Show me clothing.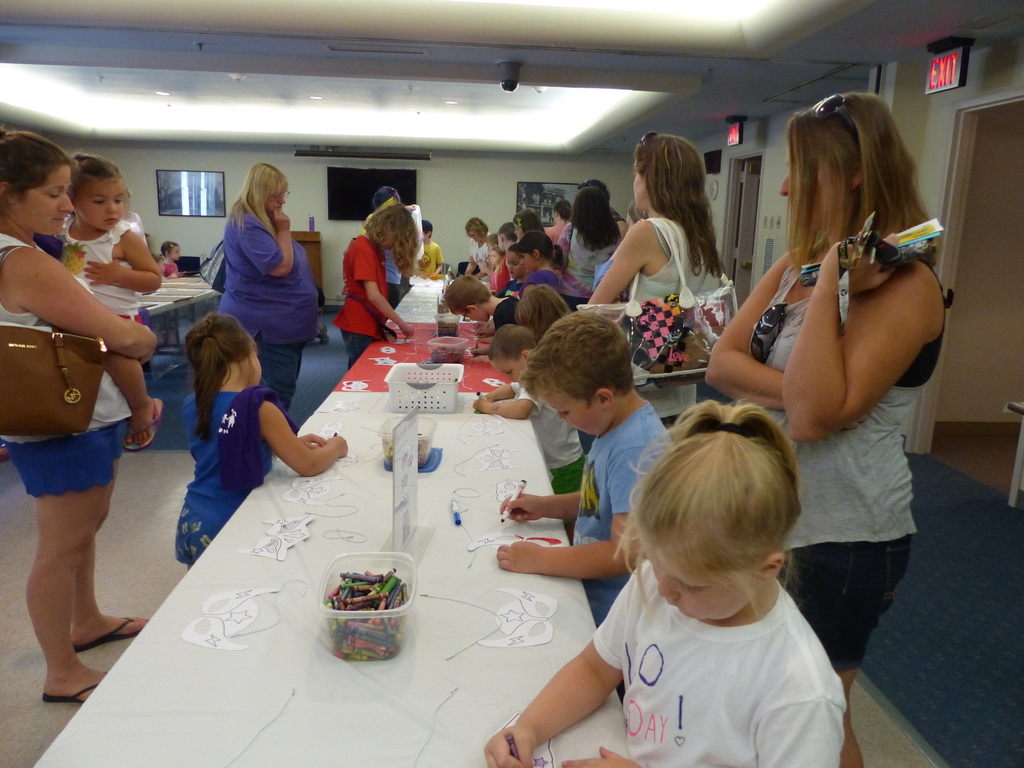
clothing is here: <box>465,233,491,273</box>.
